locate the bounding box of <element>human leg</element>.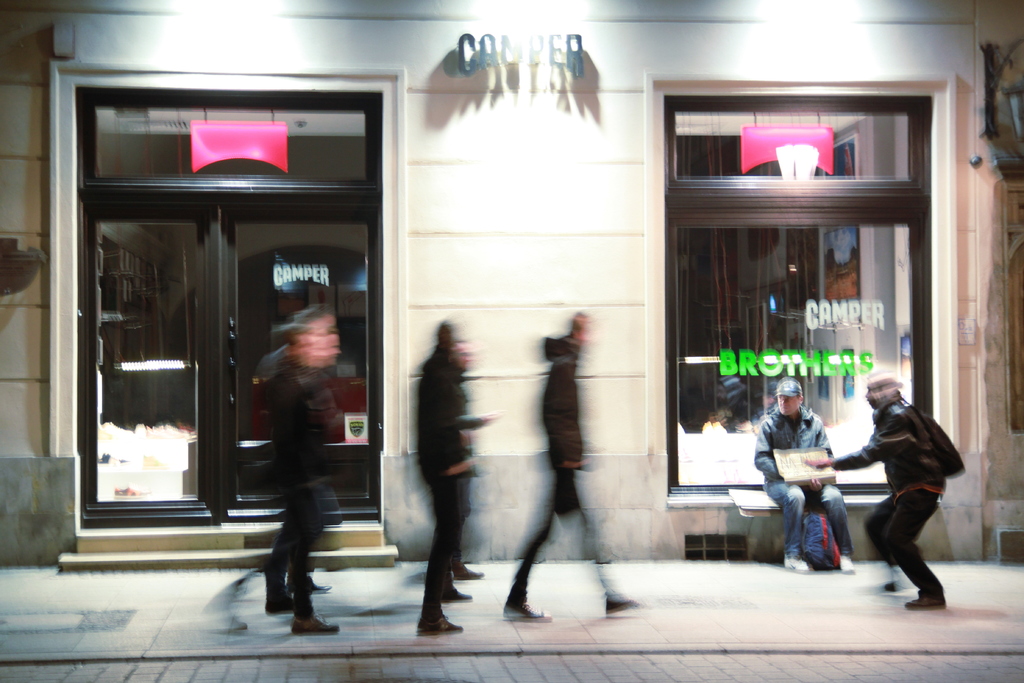
Bounding box: bbox(287, 468, 335, 635).
